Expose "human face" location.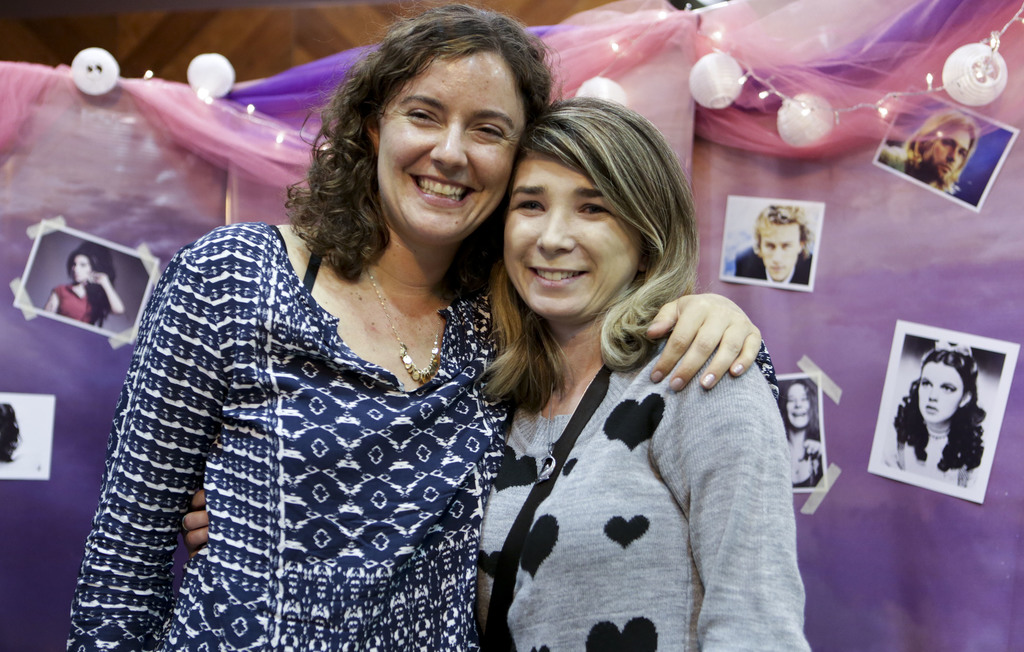
Exposed at l=505, t=160, r=639, b=320.
